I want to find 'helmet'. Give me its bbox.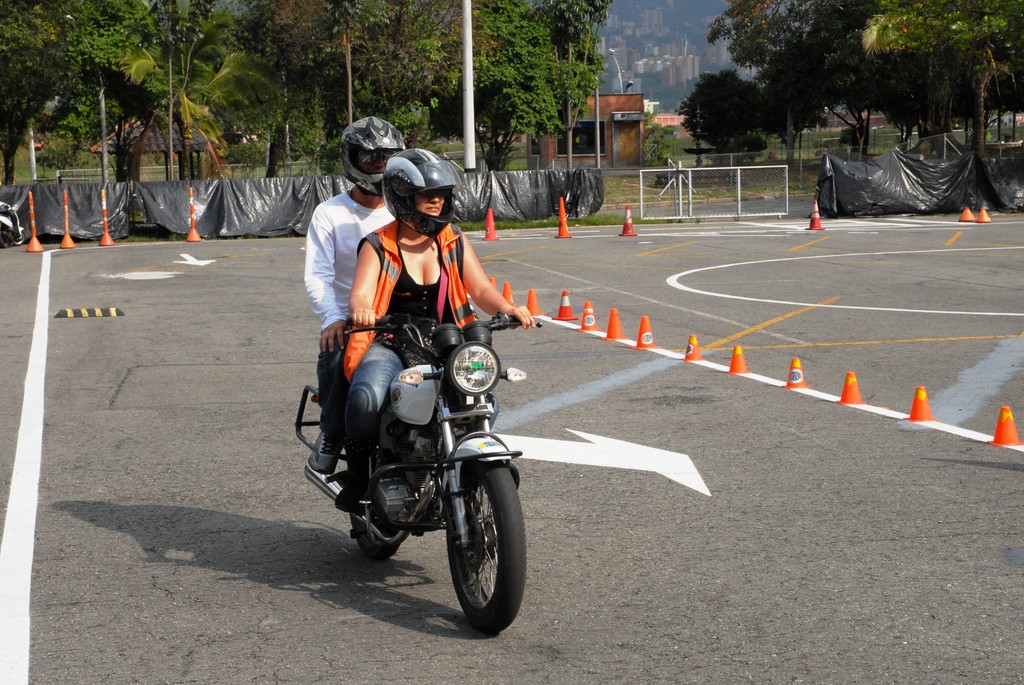
(left=341, top=113, right=405, bottom=201).
